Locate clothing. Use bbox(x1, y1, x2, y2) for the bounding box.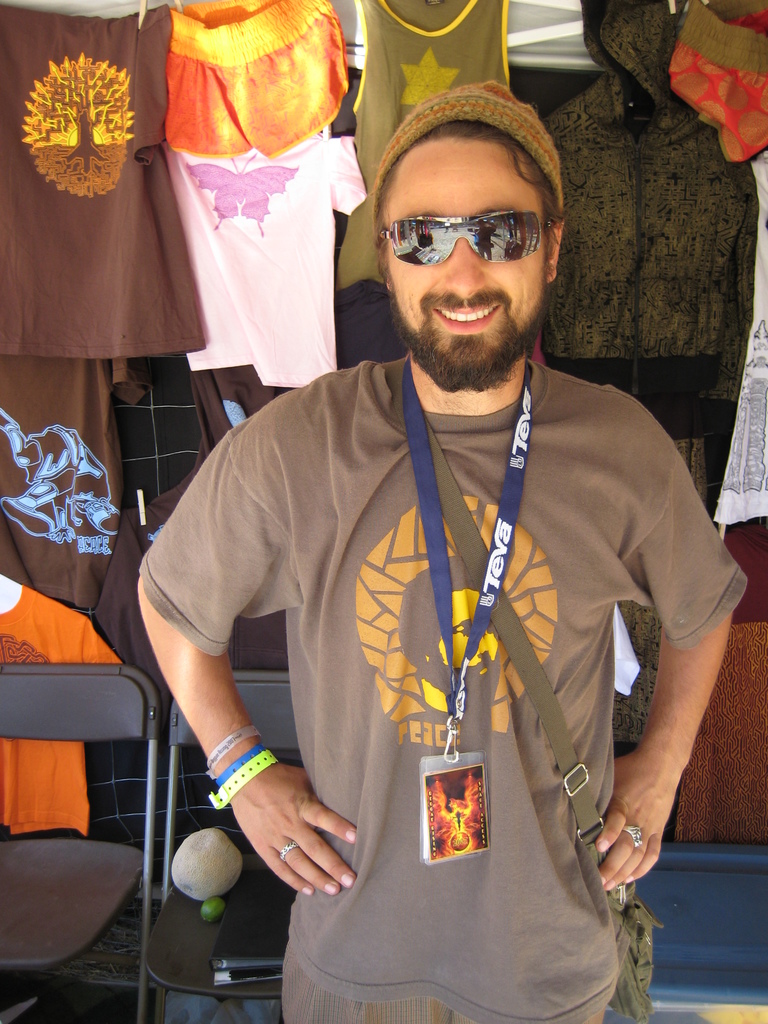
bbox(716, 148, 767, 522).
